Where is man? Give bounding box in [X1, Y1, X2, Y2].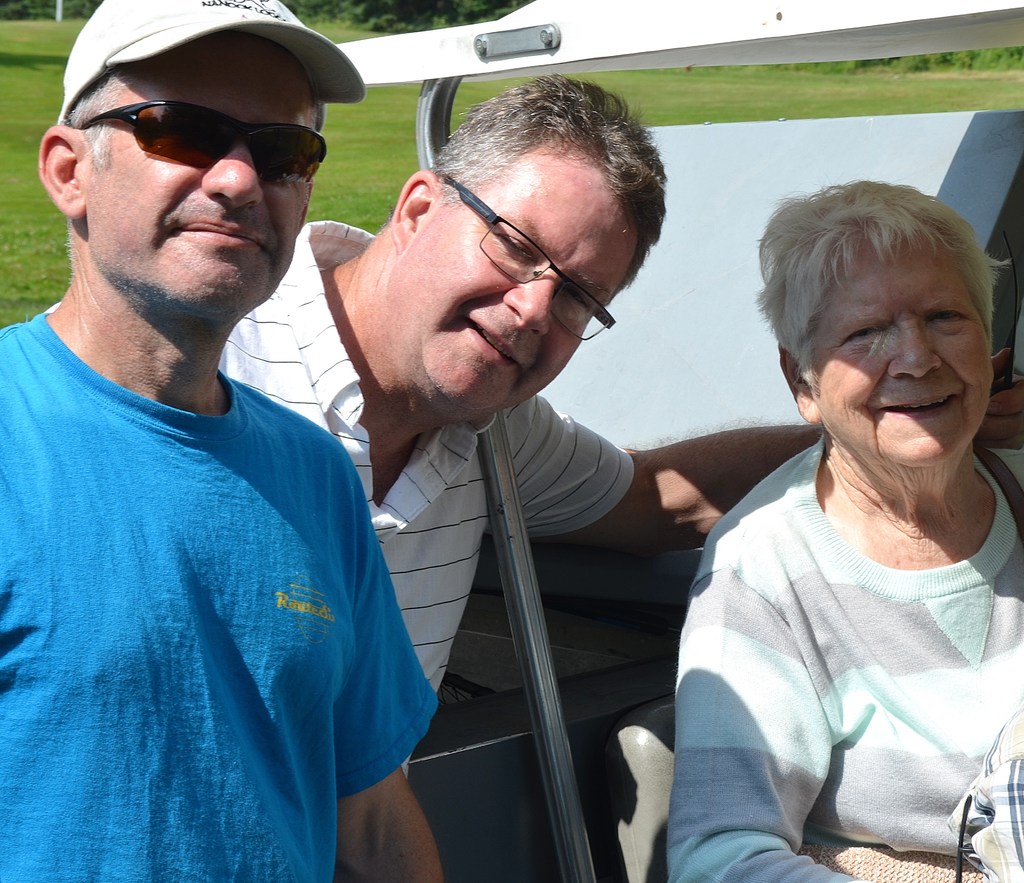
[13, 17, 517, 882].
